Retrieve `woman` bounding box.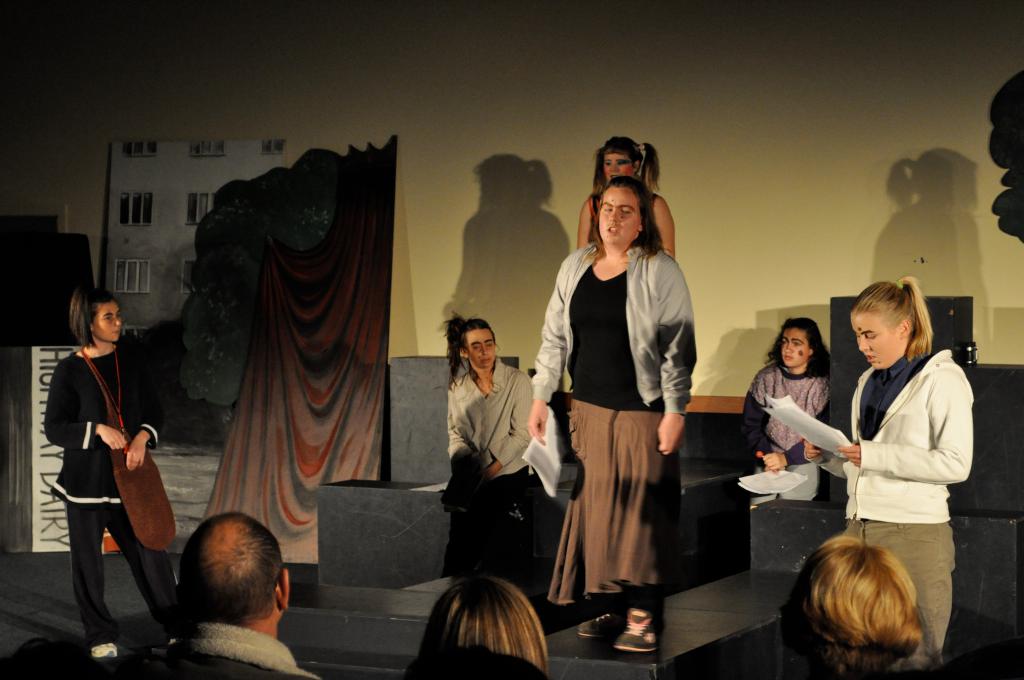
Bounding box: rect(527, 170, 696, 656).
